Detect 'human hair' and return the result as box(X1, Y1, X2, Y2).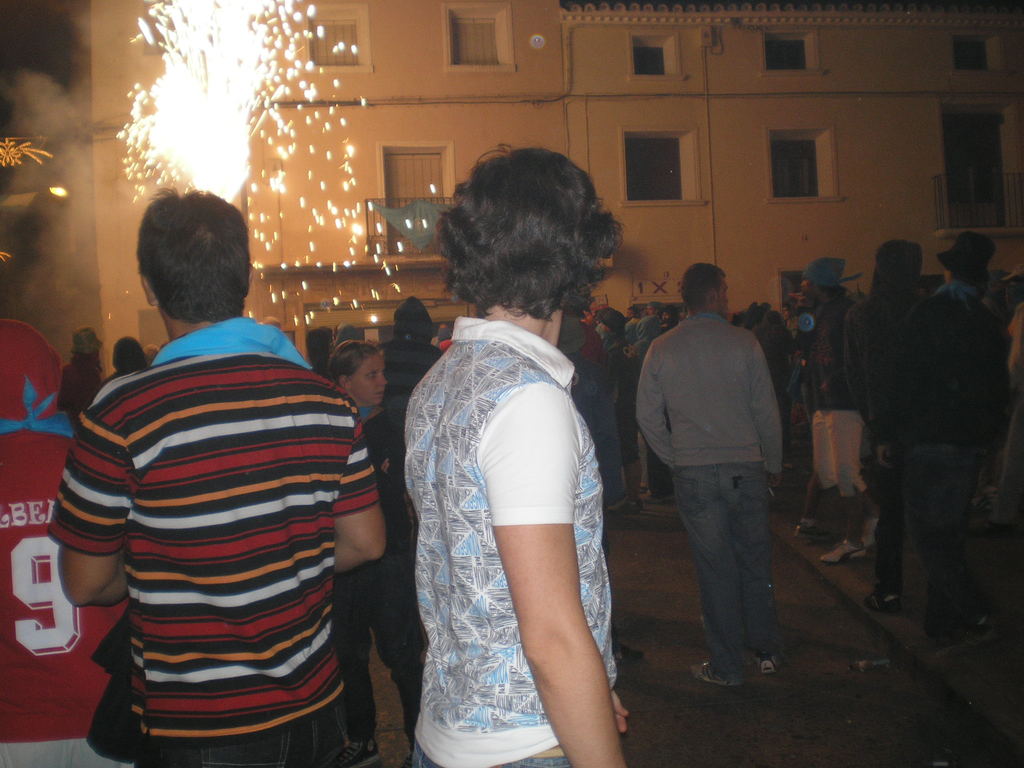
box(681, 263, 727, 309).
